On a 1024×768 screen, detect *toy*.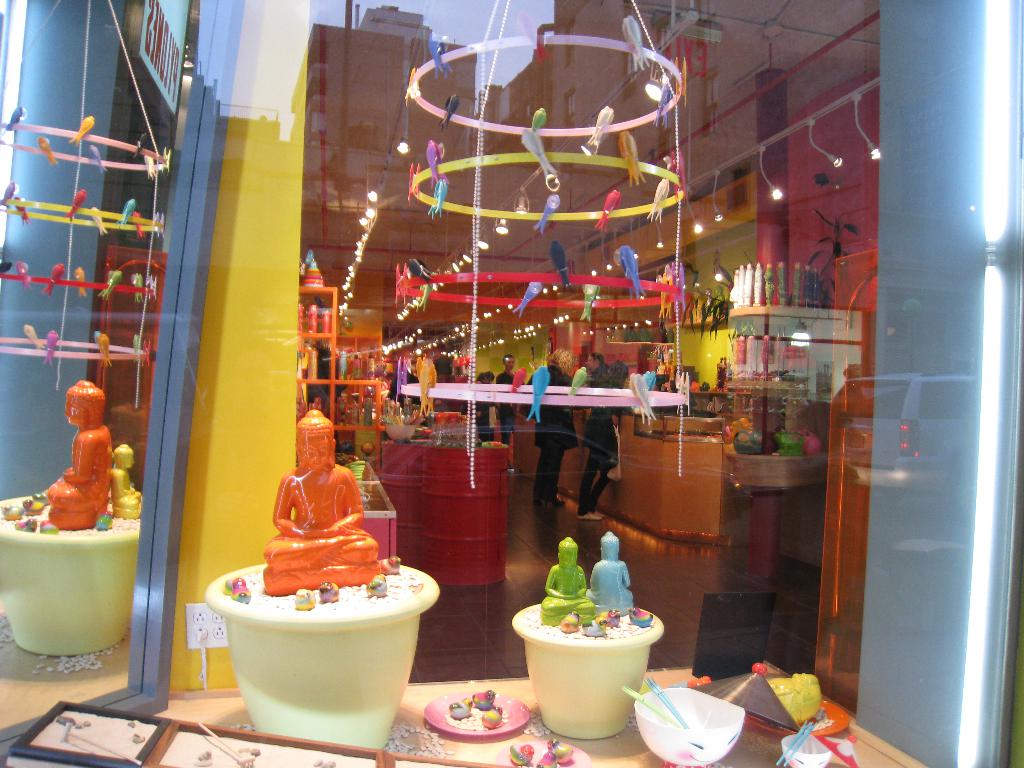
[x1=21, y1=379, x2=113, y2=564].
